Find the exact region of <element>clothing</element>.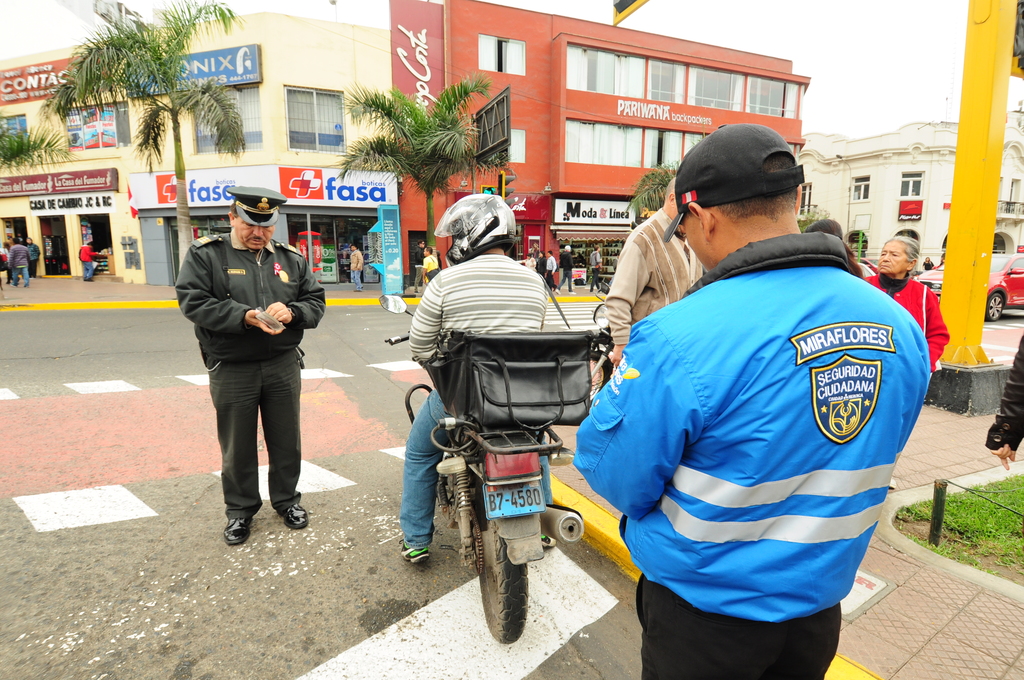
Exact region: Rect(25, 236, 43, 277).
